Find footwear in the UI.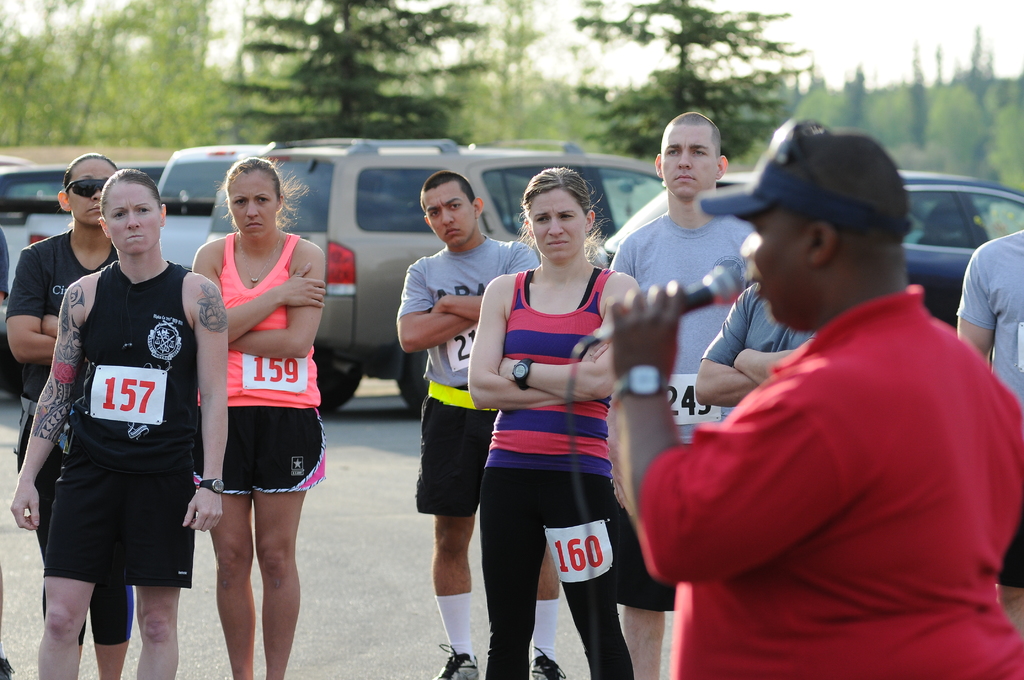
UI element at (left=530, top=645, right=561, bottom=679).
